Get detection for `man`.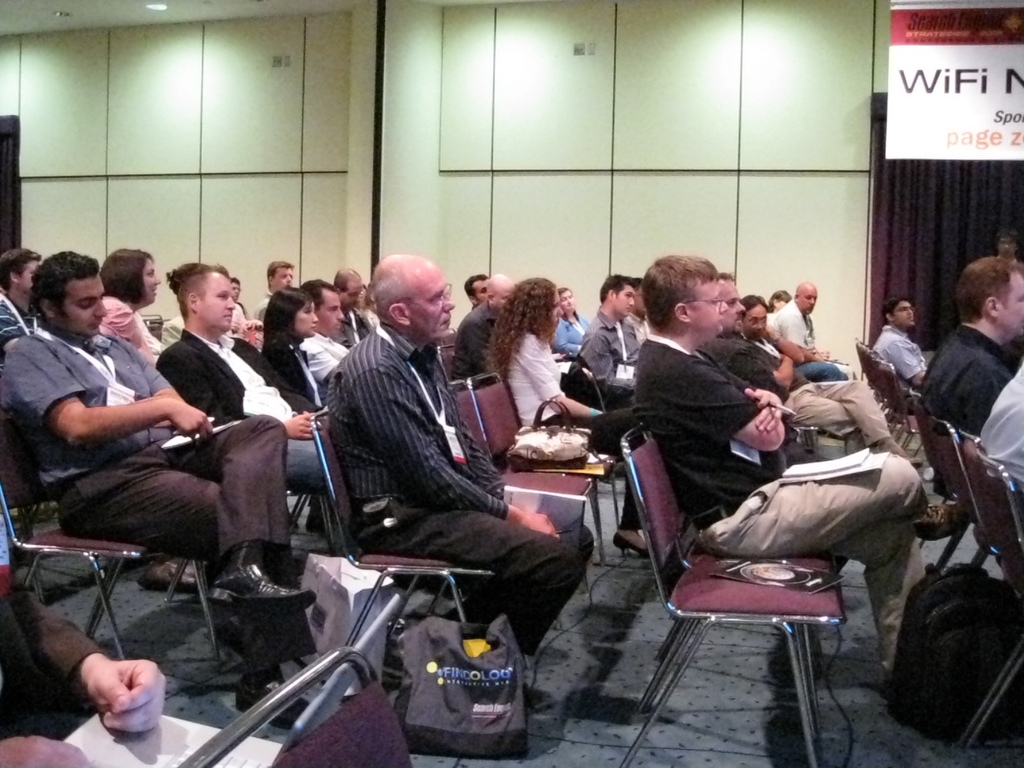
Detection: [left=694, top=272, right=922, bottom=461].
